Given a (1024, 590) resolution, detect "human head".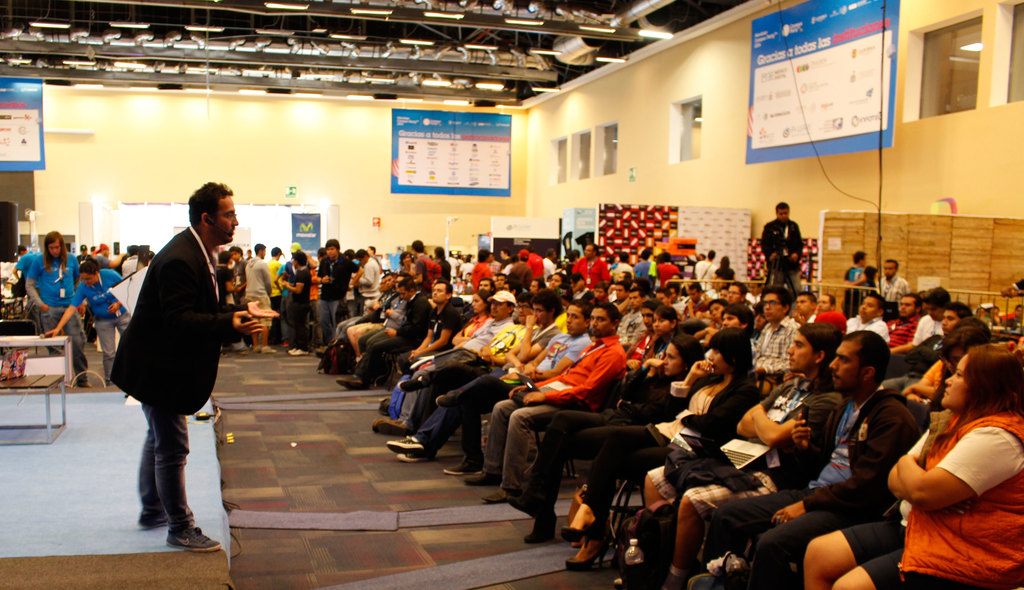
289 249 308 267.
